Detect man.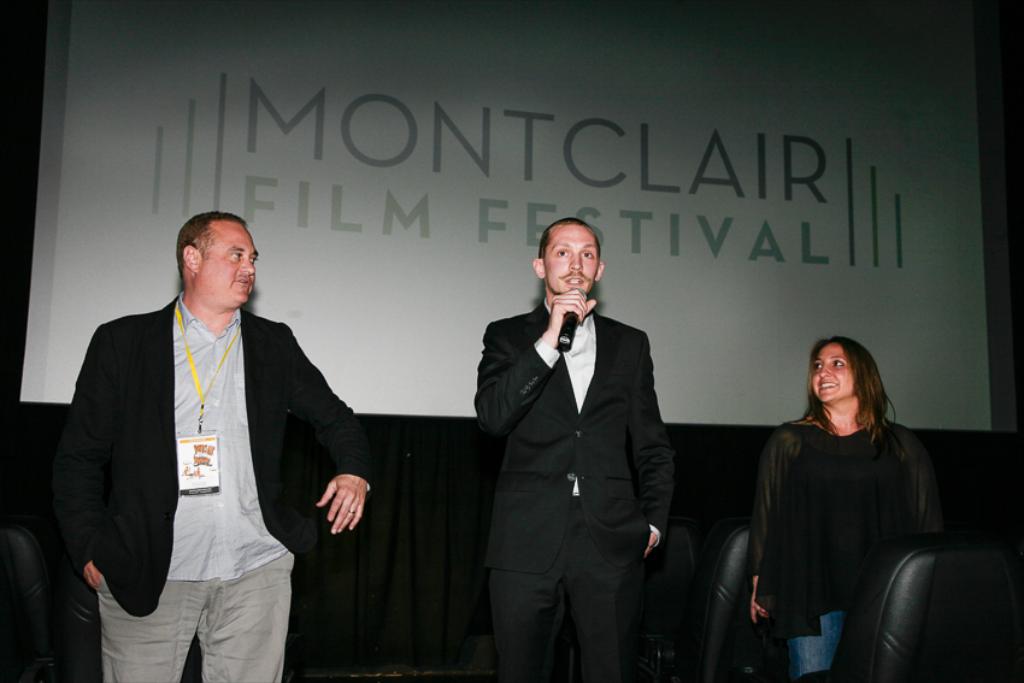
Detected at BBox(469, 214, 673, 677).
